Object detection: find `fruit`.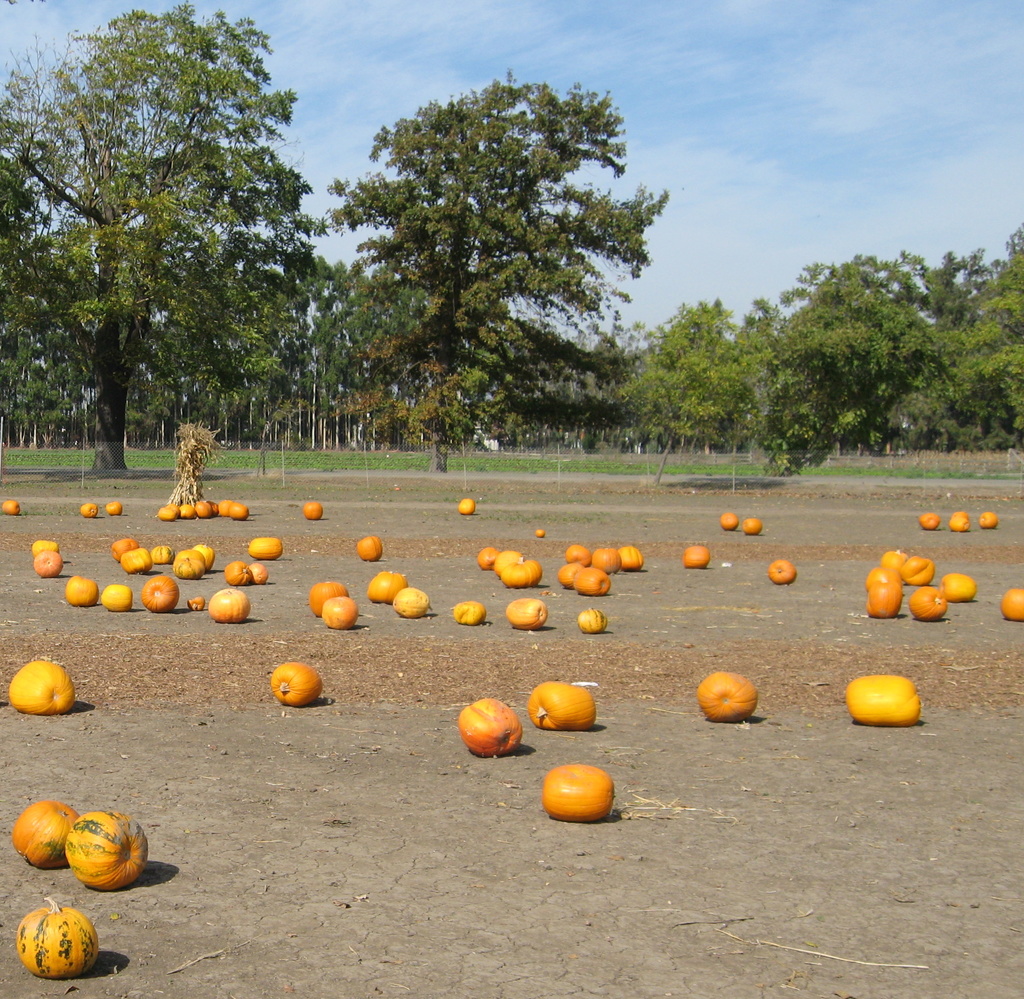
<box>624,547,644,569</box>.
